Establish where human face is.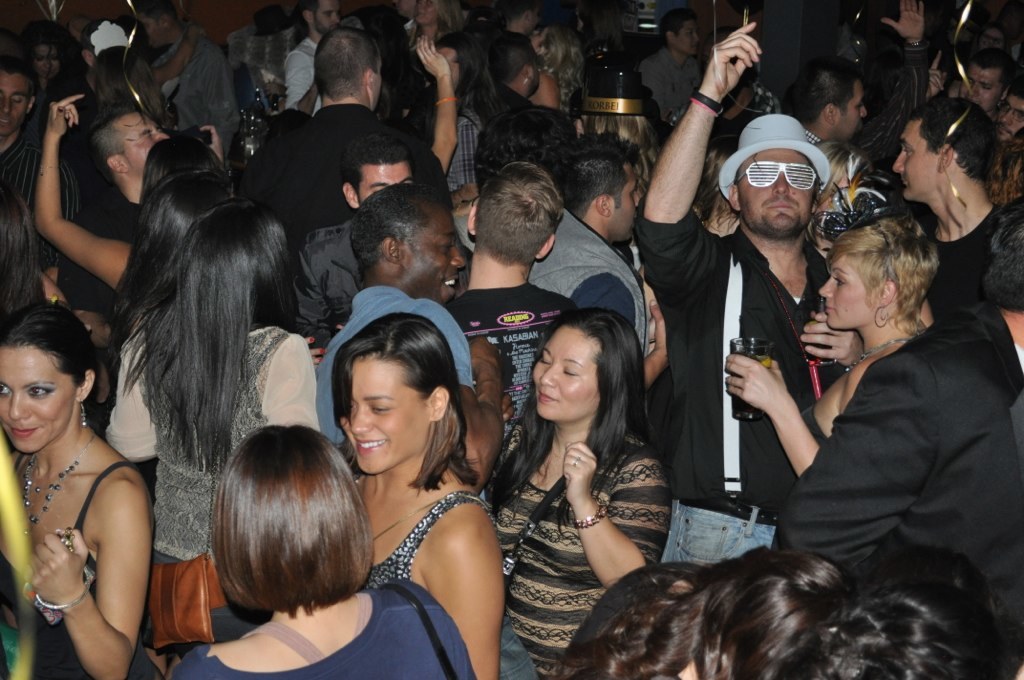
Established at 677,26,692,56.
